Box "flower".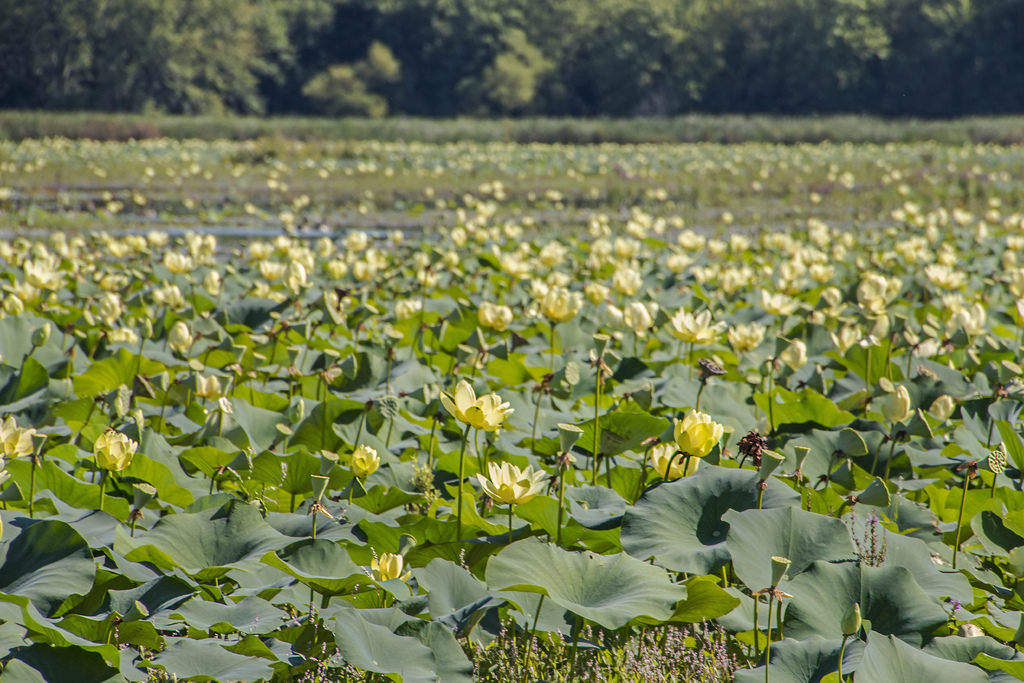
668,406,719,466.
